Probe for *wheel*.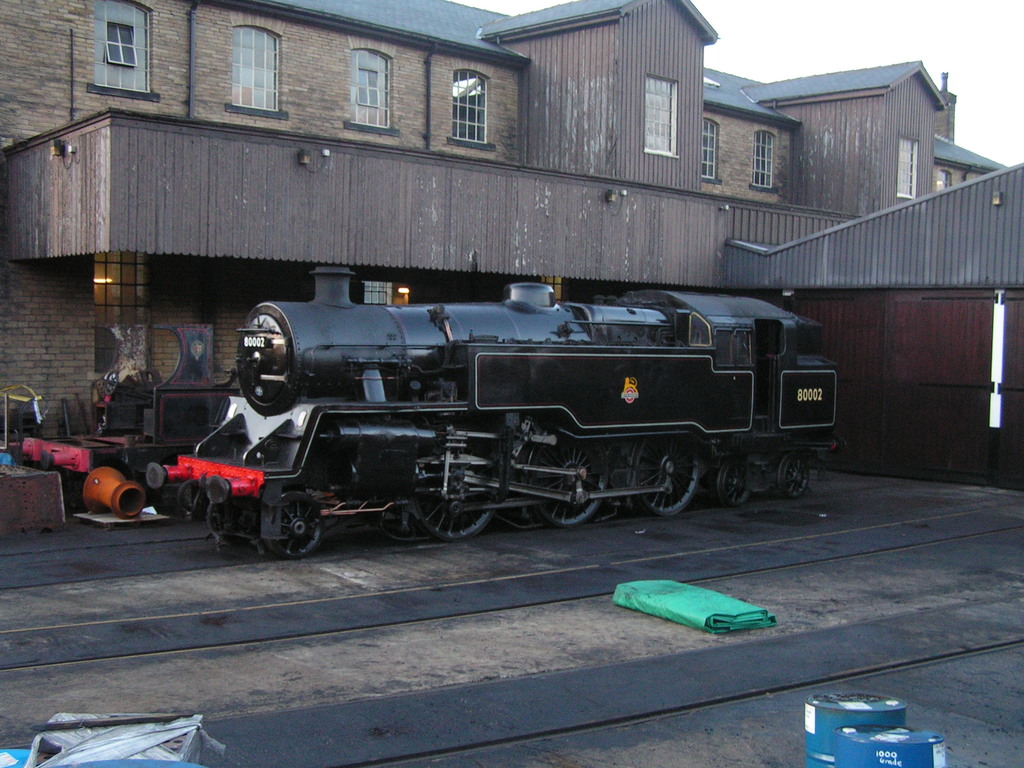
Probe result: {"left": 776, "top": 451, "right": 812, "bottom": 499}.
